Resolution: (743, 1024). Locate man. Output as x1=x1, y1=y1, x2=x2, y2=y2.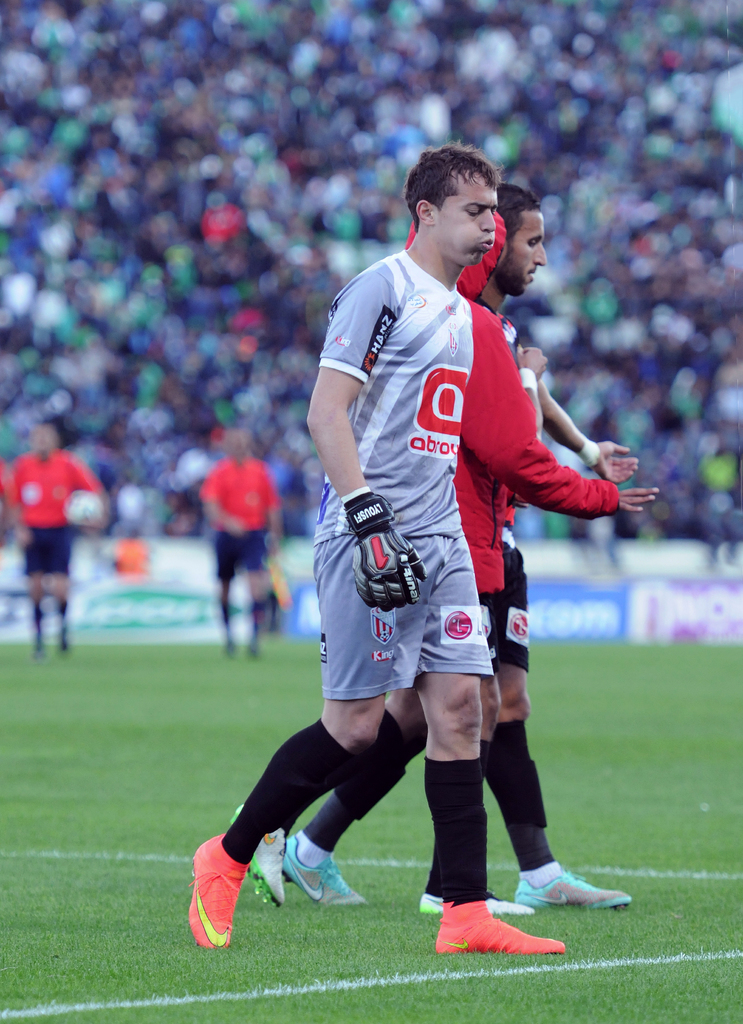
x1=0, y1=419, x2=113, y2=662.
